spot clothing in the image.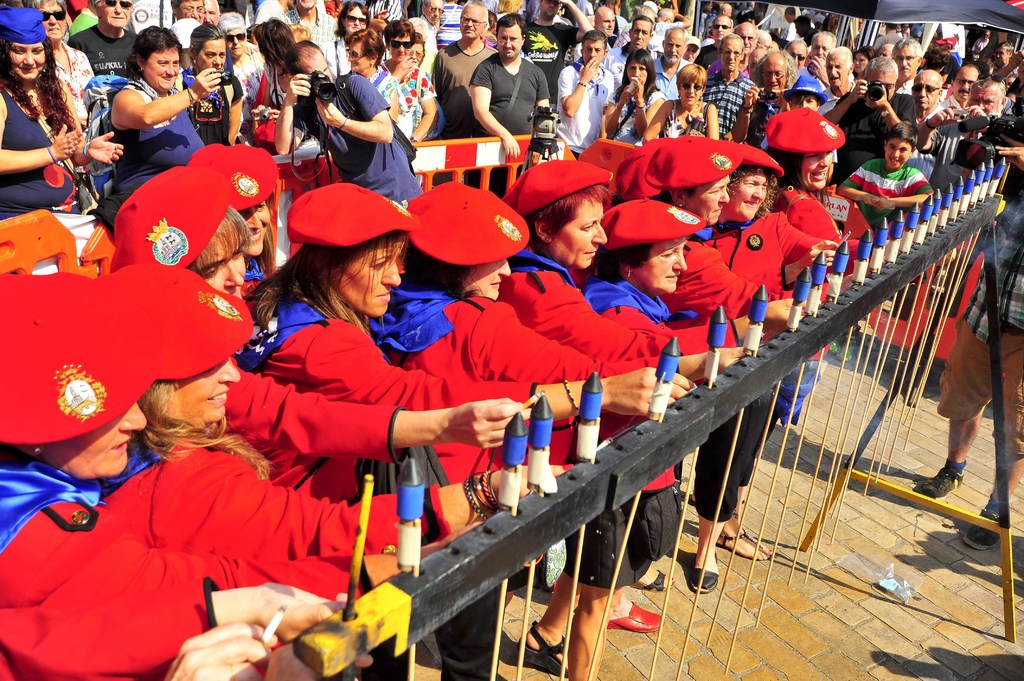
clothing found at [636,0,658,17].
